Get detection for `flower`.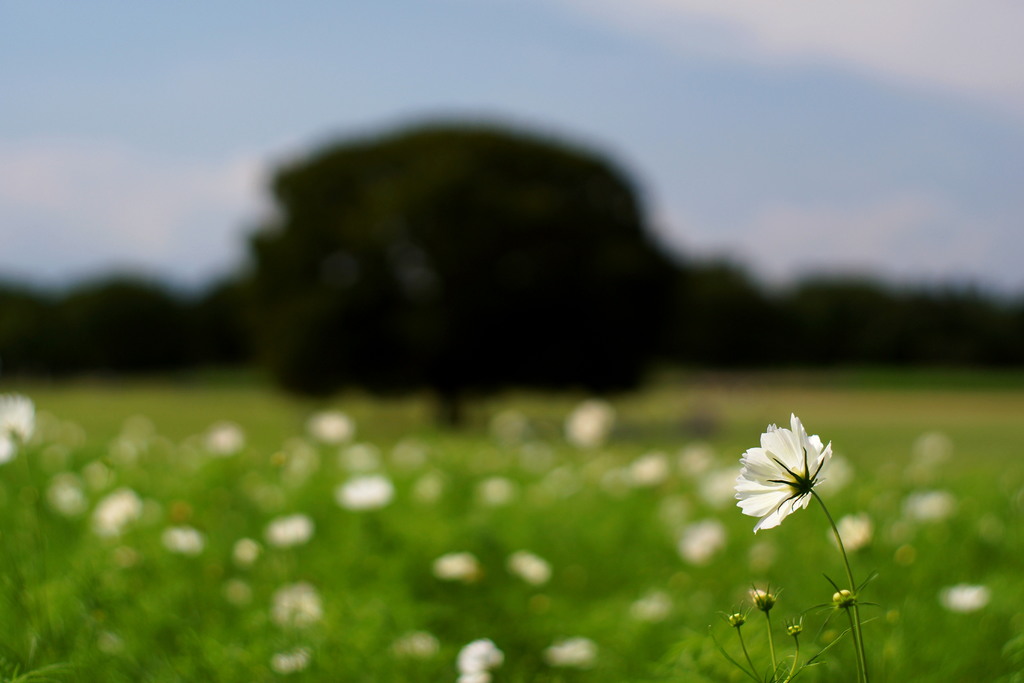
Detection: Rect(733, 420, 843, 542).
